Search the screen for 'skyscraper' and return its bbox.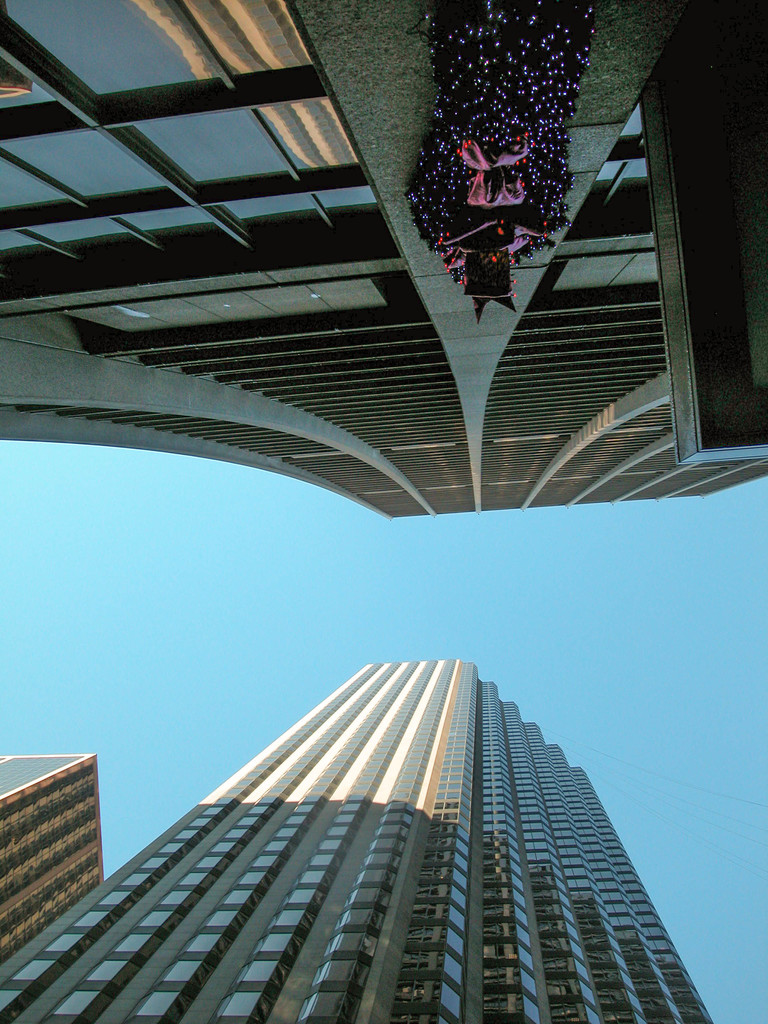
Found: (left=45, top=664, right=723, bottom=1023).
